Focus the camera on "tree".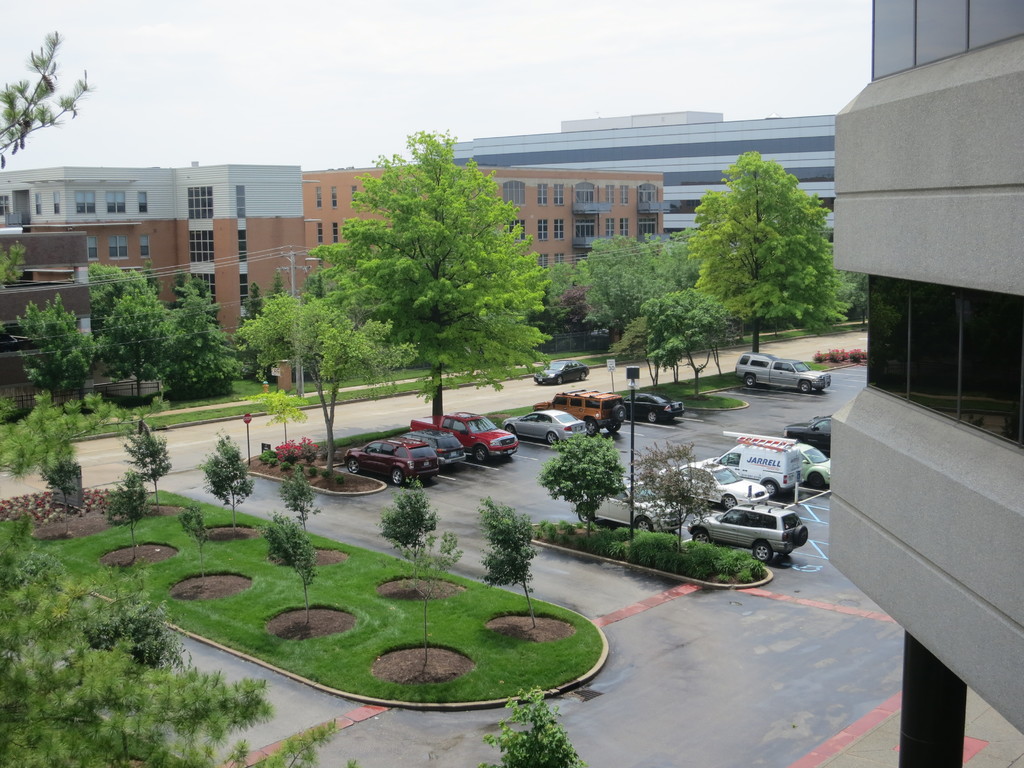
Focus region: bbox(479, 492, 537, 626).
